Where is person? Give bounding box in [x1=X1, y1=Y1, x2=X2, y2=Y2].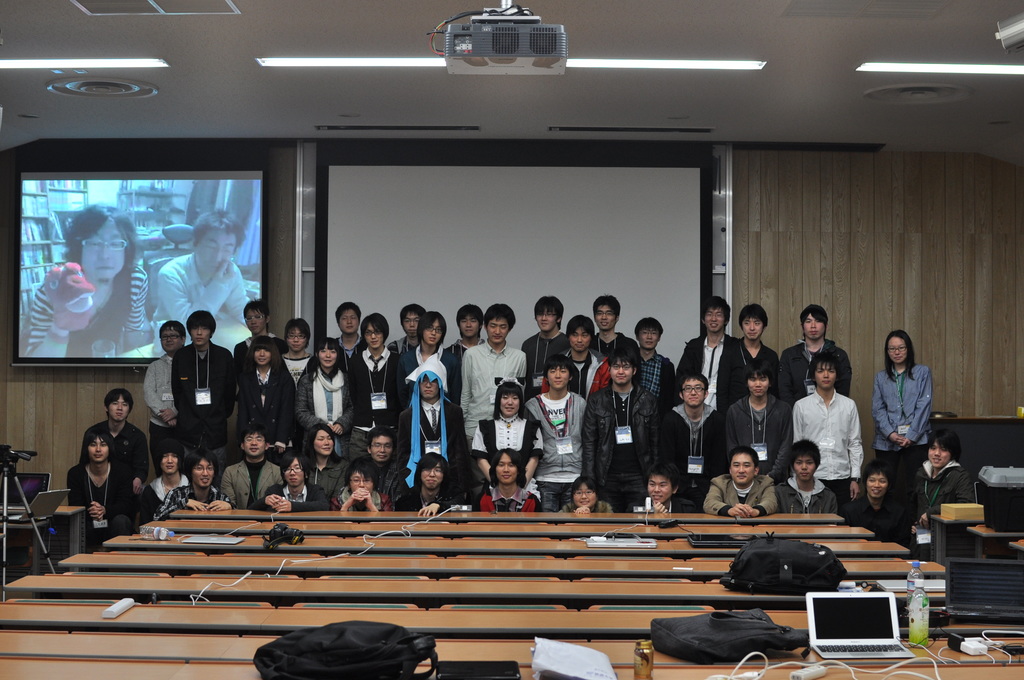
[x1=147, y1=211, x2=247, y2=320].
